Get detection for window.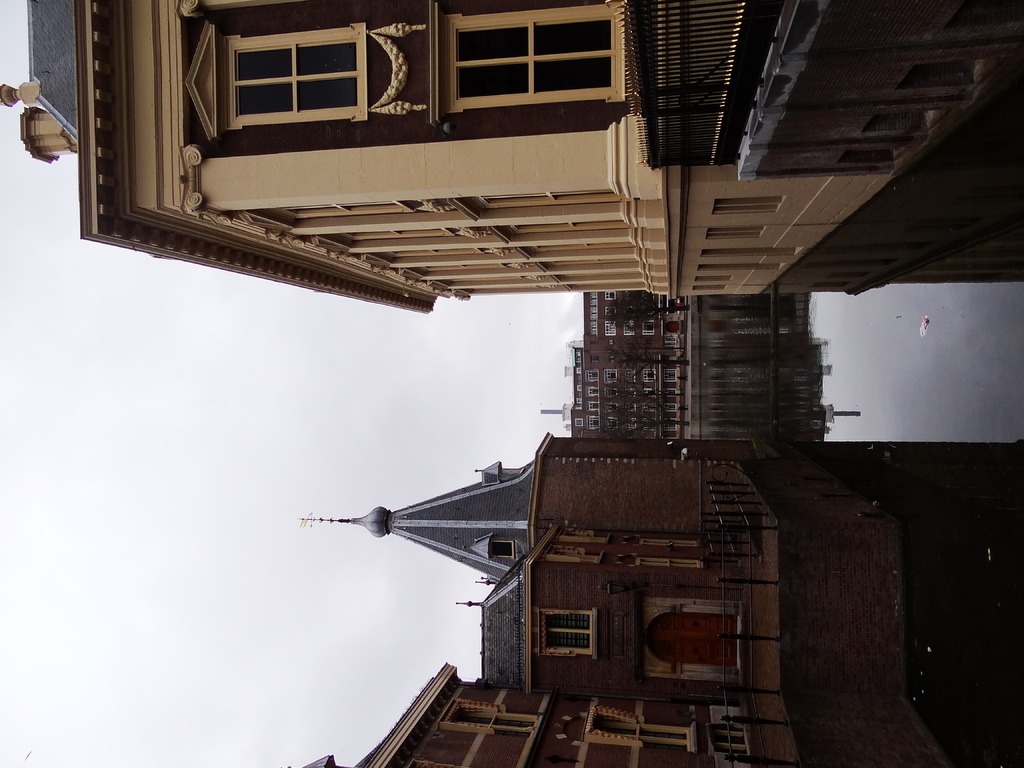
Detection: [left=643, top=416, right=655, bottom=423].
